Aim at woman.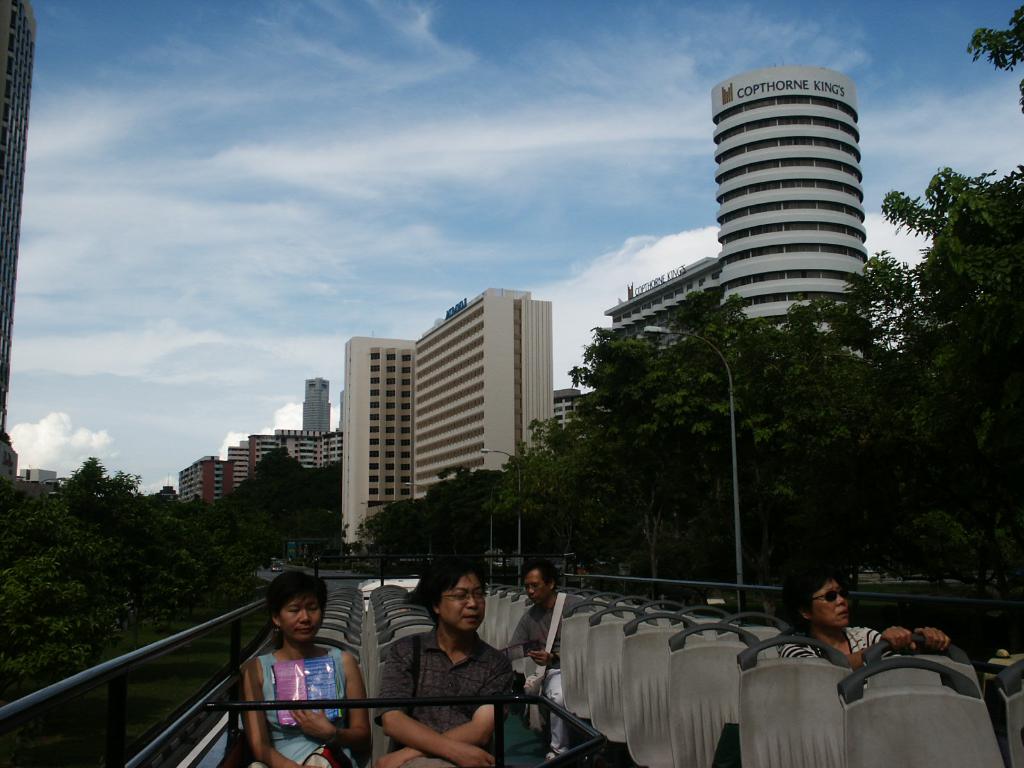
Aimed at box=[778, 565, 951, 680].
